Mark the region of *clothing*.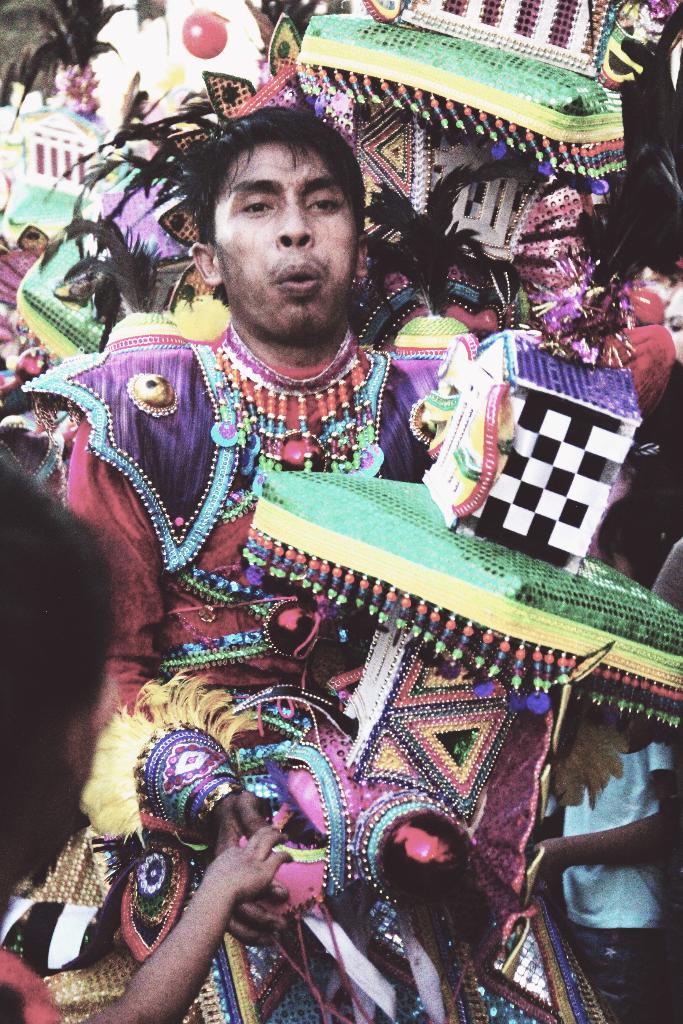
Region: (0,945,62,1023).
